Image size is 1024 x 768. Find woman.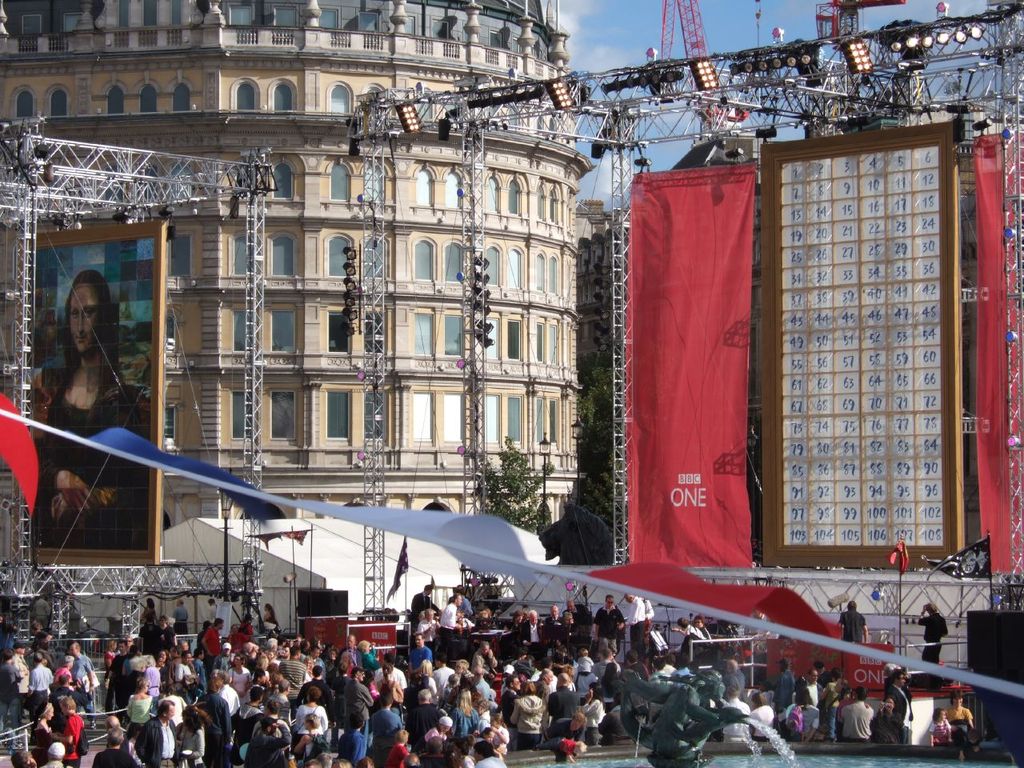
bbox(358, 640, 381, 677).
